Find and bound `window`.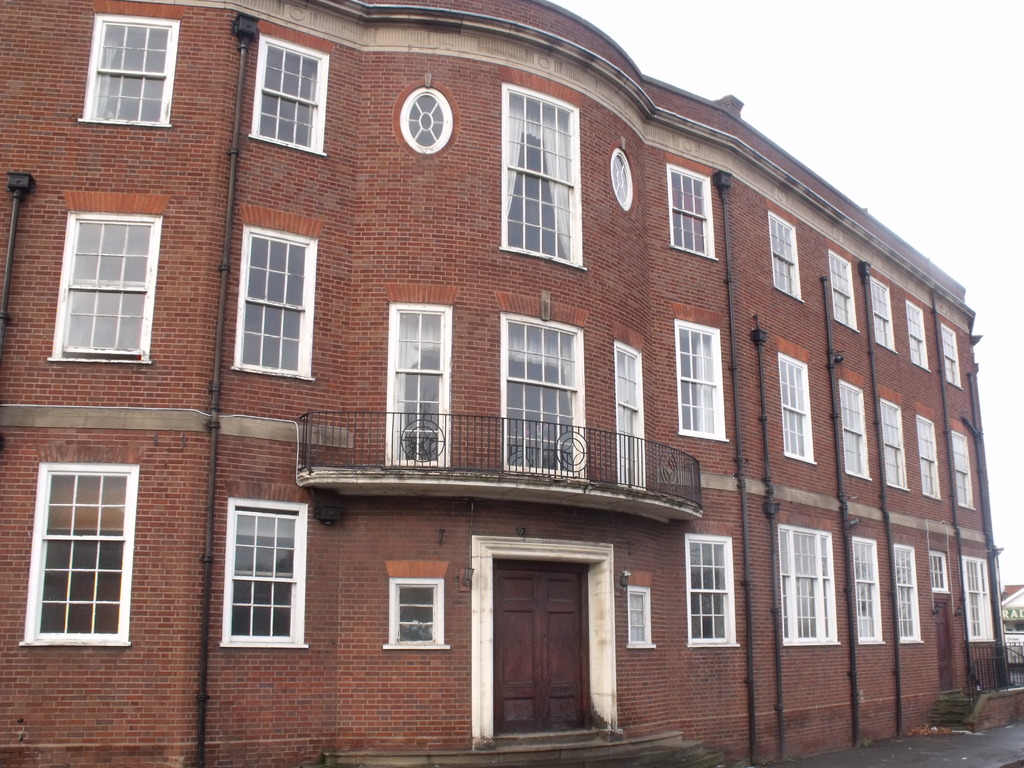
Bound: detection(776, 511, 840, 643).
